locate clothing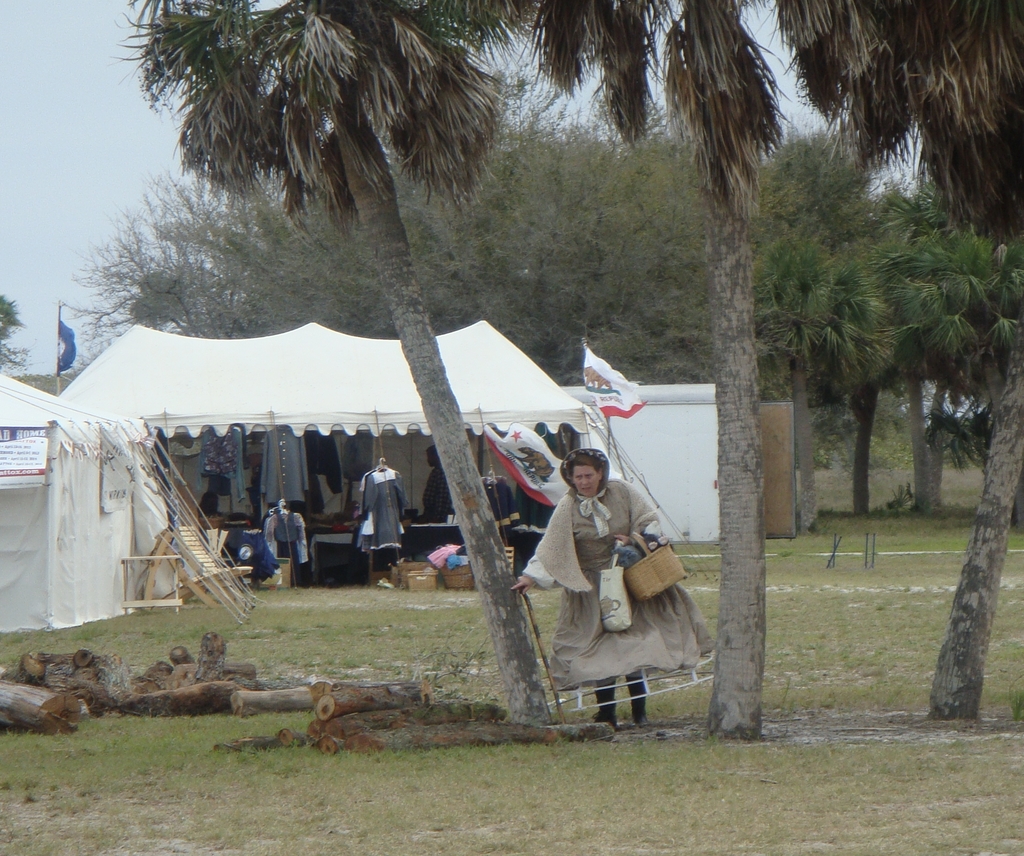
detection(339, 431, 369, 481)
